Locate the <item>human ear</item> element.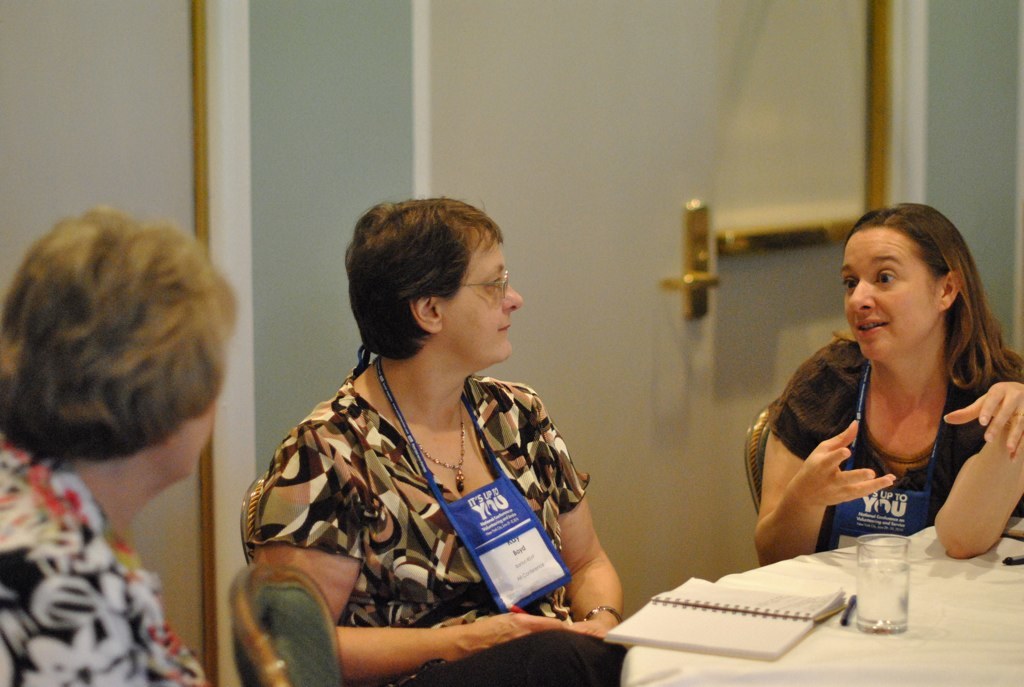
Element bbox: <bbox>943, 272, 967, 306</bbox>.
